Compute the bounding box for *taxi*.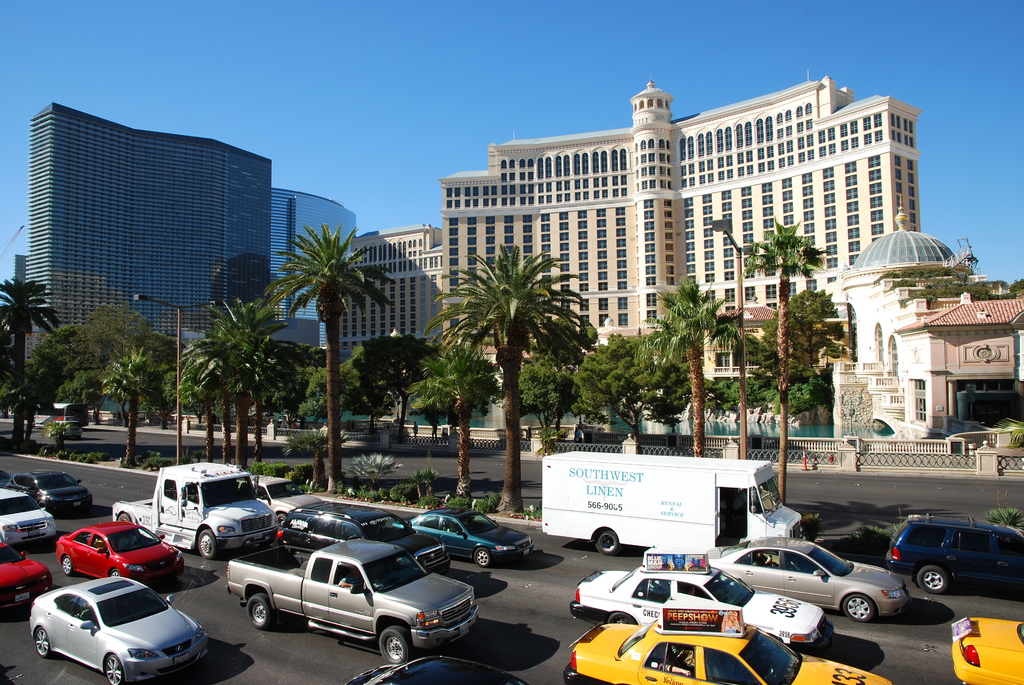
l=564, t=606, r=893, b=684.
